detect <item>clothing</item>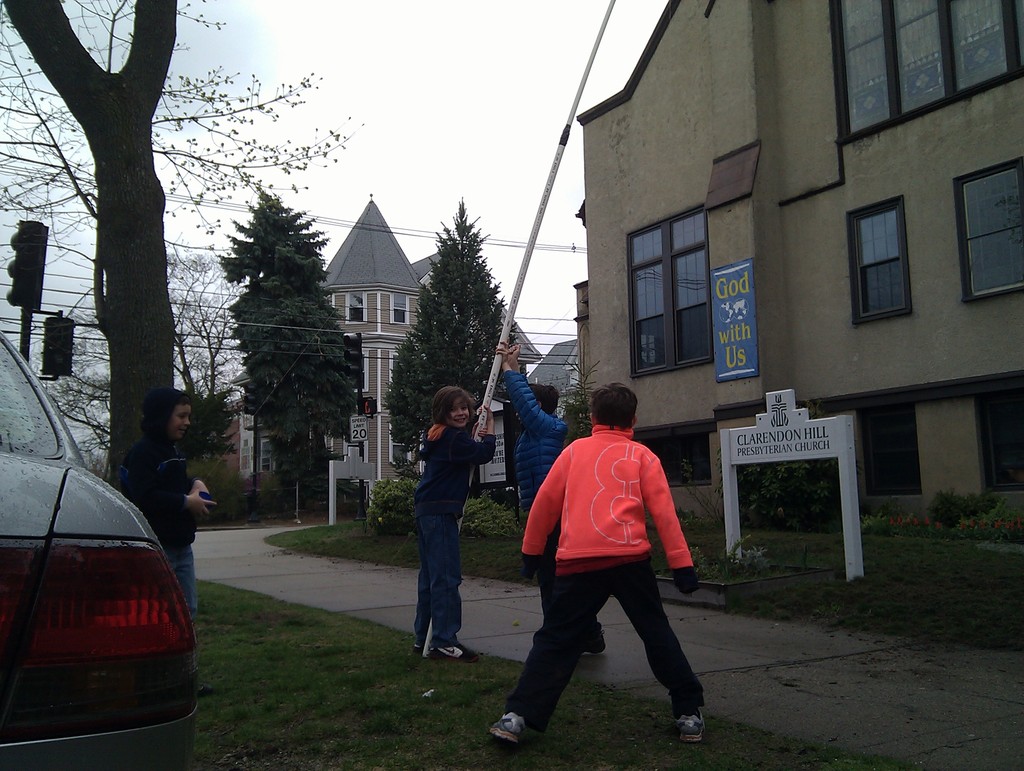
bbox(515, 364, 605, 631)
